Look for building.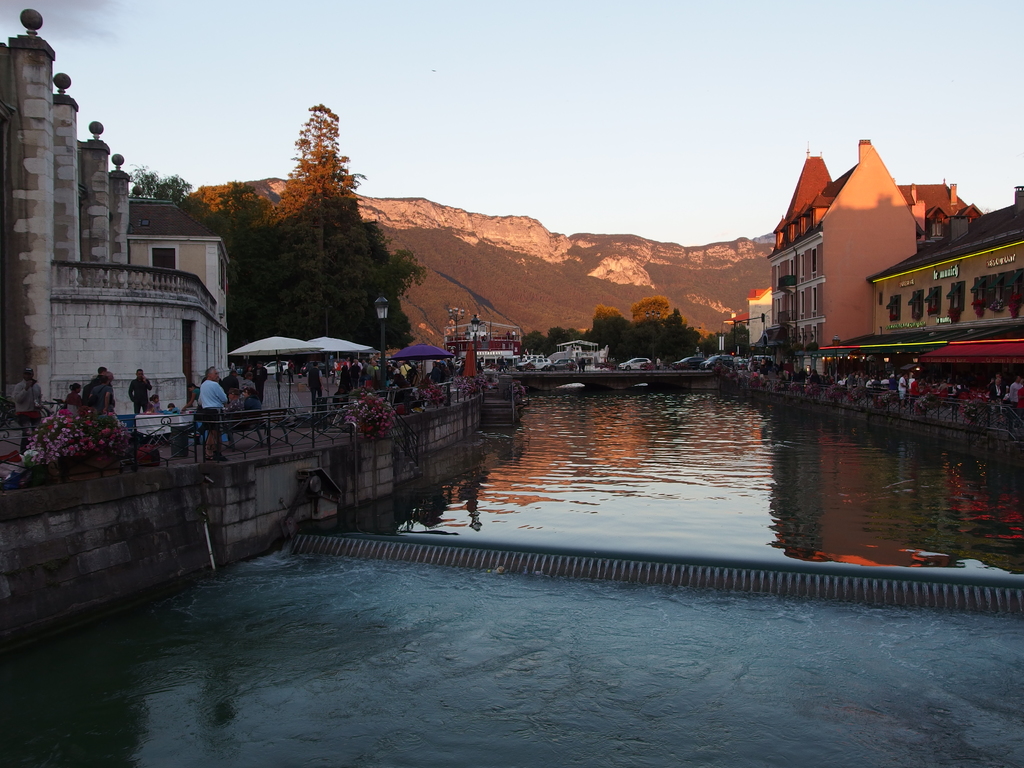
Found: {"x1": 440, "y1": 315, "x2": 520, "y2": 369}.
